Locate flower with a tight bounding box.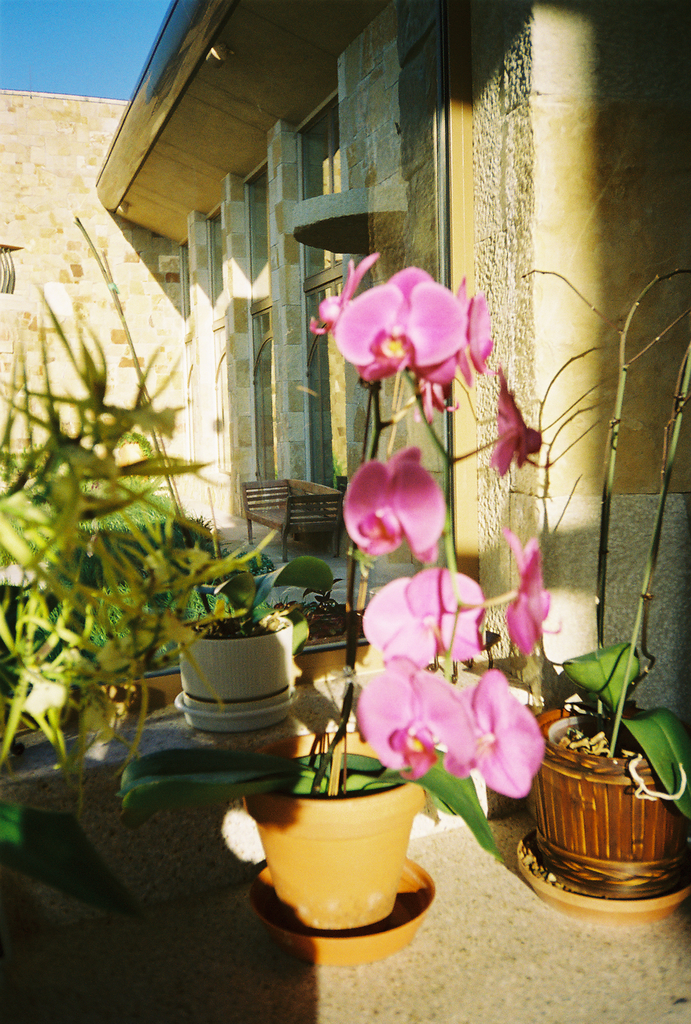
Rect(490, 373, 552, 473).
